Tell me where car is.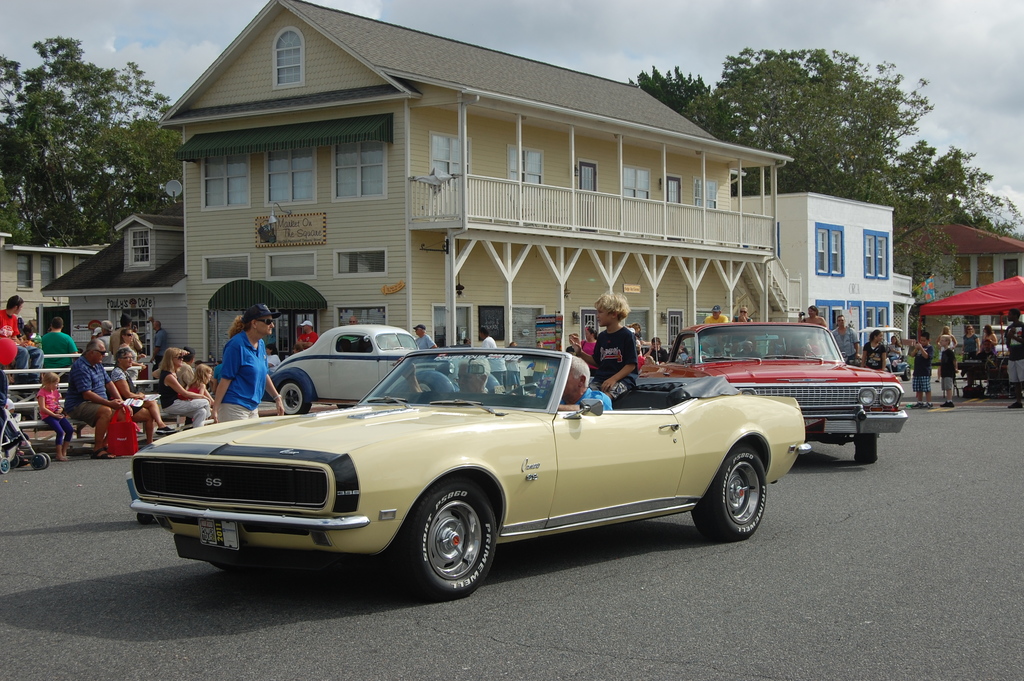
car is at locate(661, 318, 909, 469).
